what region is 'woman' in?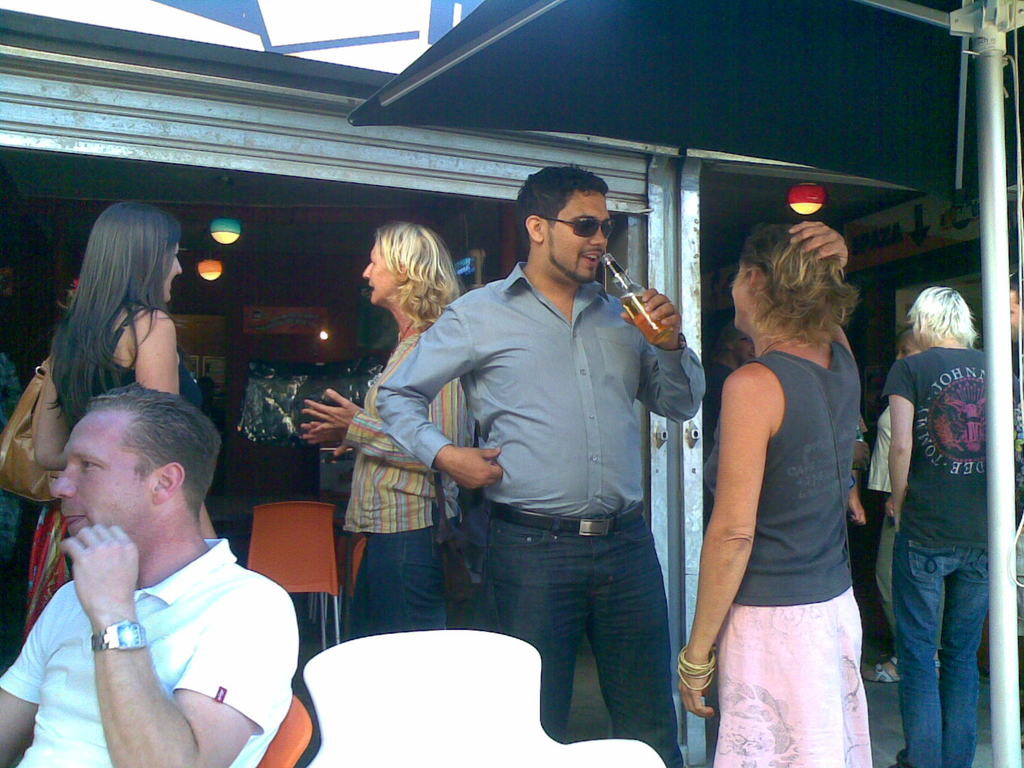
pyautogui.locateOnScreen(297, 221, 460, 641).
